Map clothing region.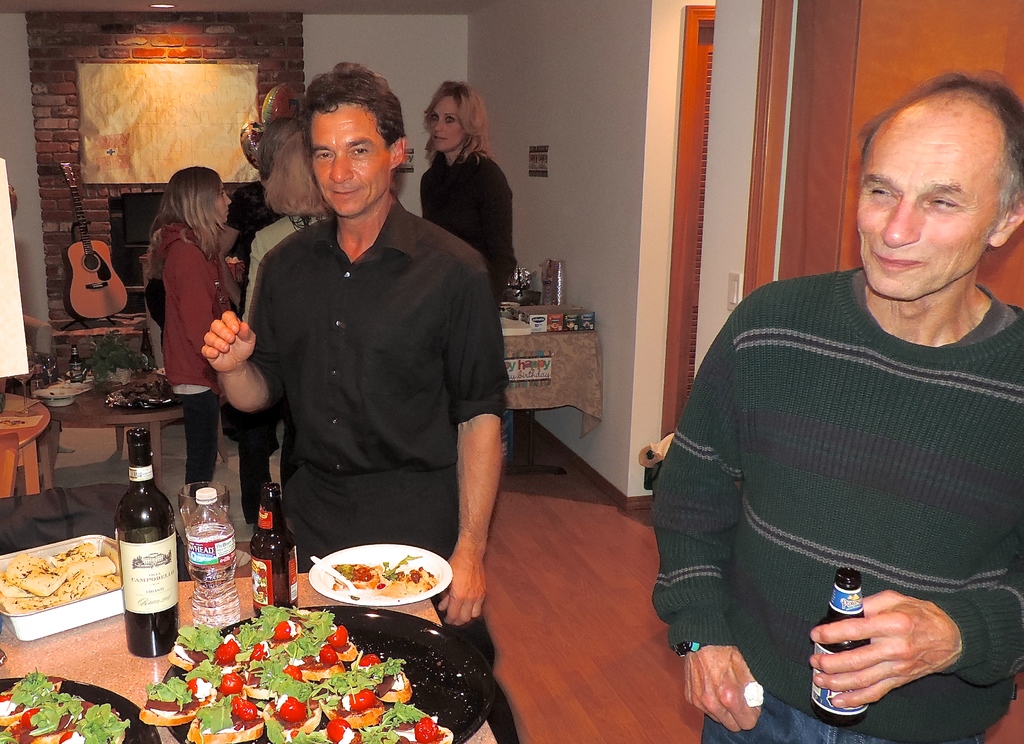
Mapped to (x1=158, y1=233, x2=227, y2=495).
